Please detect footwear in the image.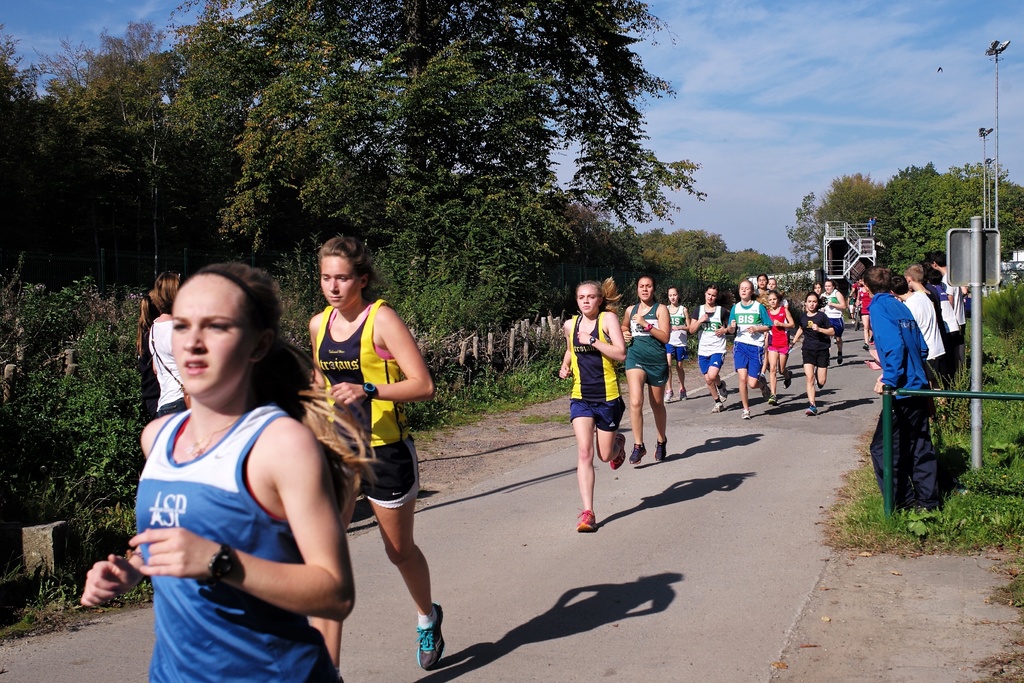
[left=710, top=400, right=723, bottom=413].
